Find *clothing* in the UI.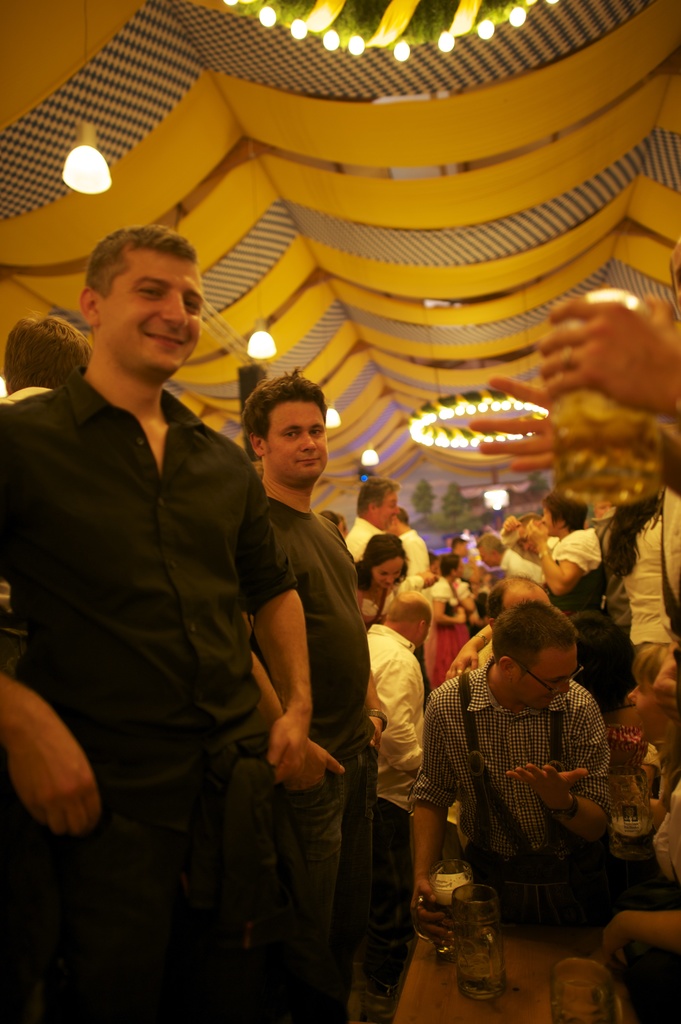
UI element at l=421, t=639, r=636, b=926.
